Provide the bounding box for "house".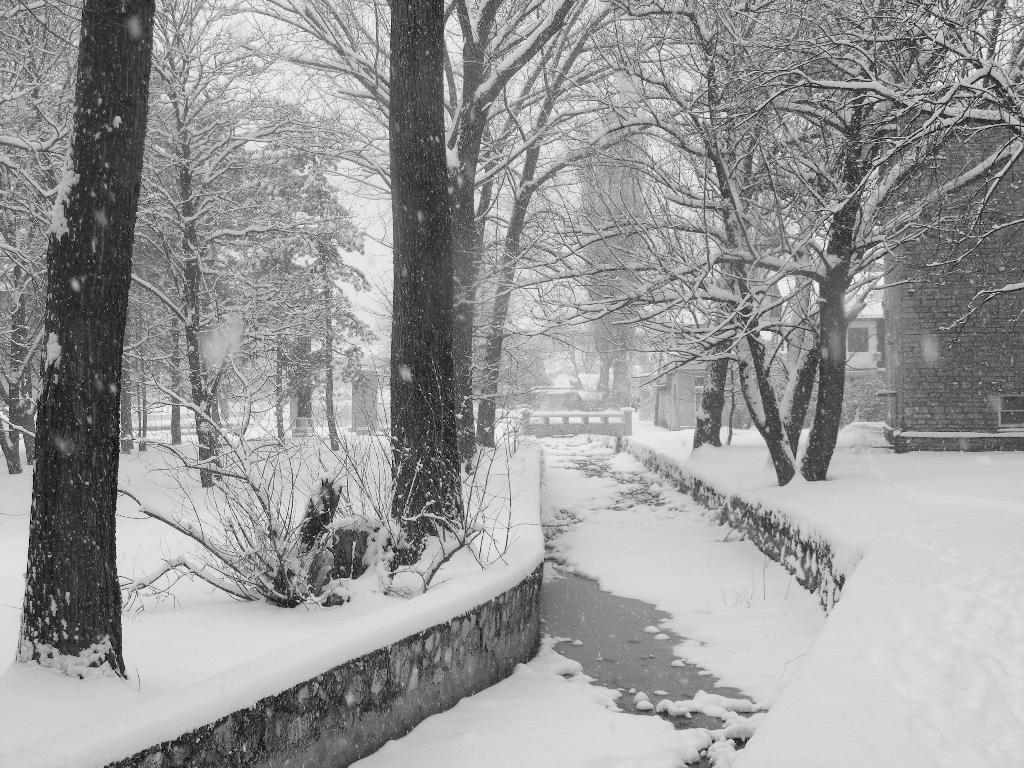
select_region(880, 88, 1023, 435).
